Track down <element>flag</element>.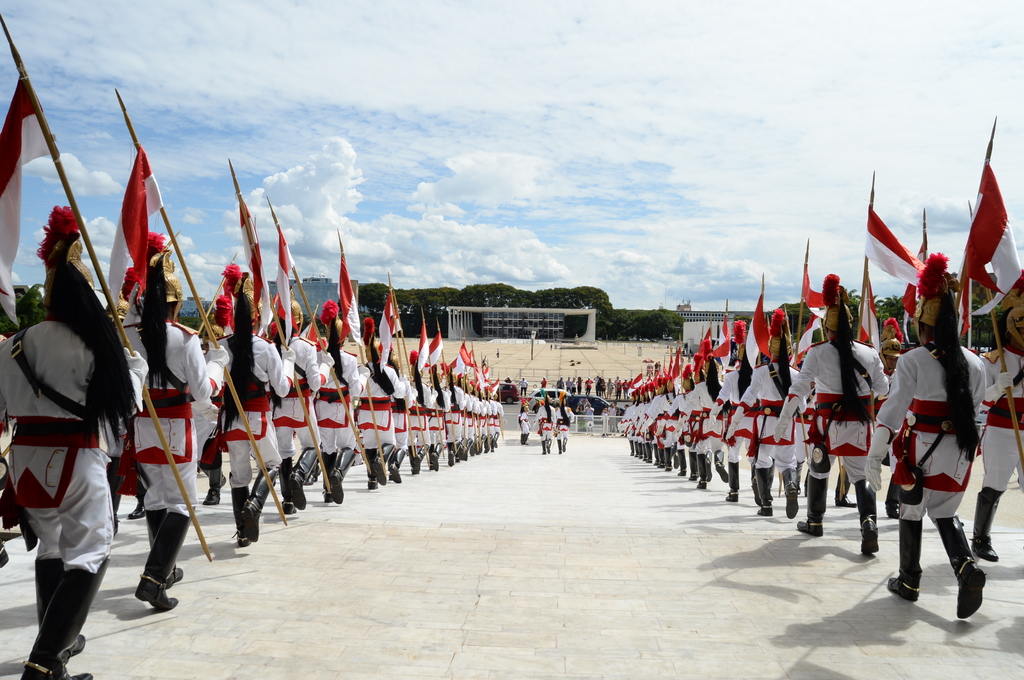
Tracked to detection(803, 251, 829, 318).
